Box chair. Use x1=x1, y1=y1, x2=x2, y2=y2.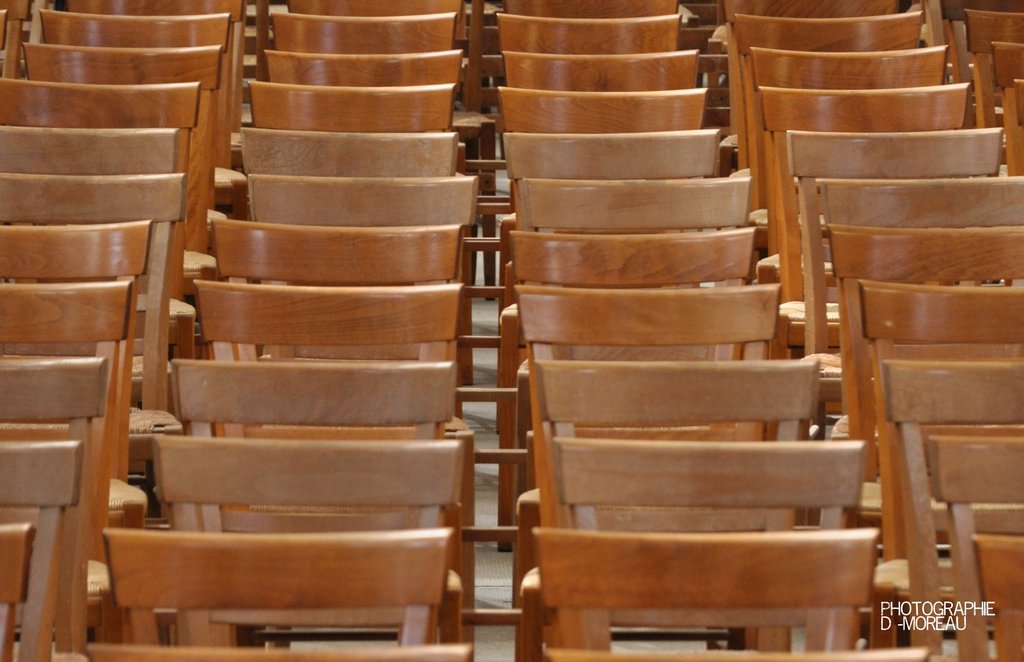
x1=0, y1=18, x2=10, y2=89.
